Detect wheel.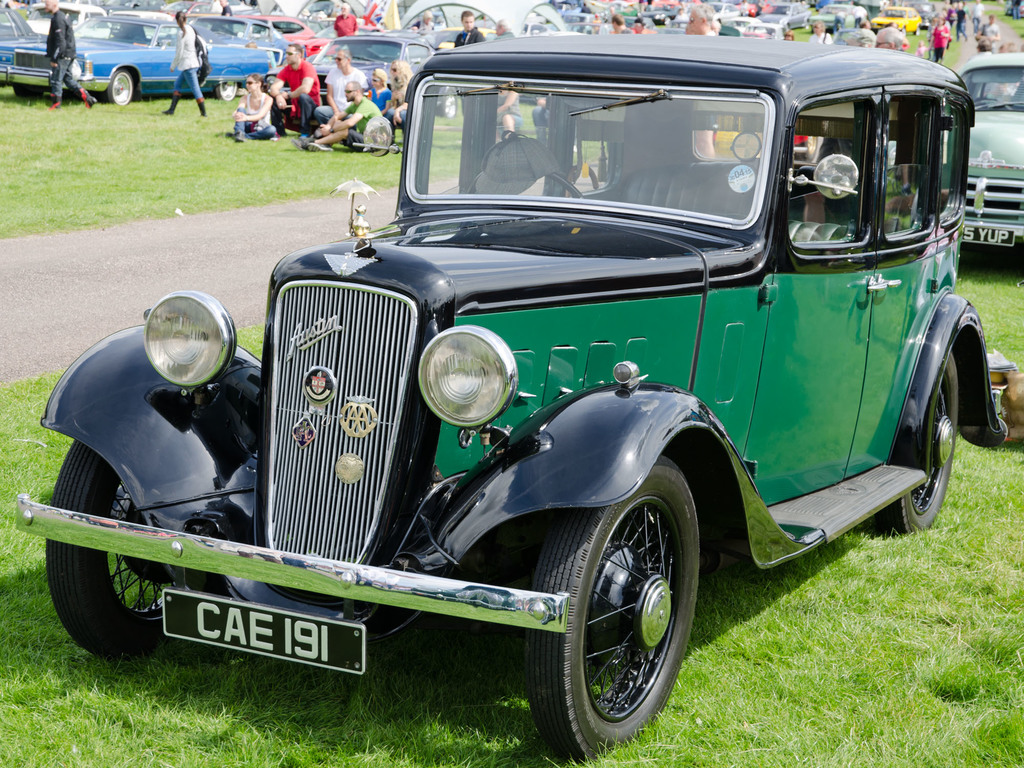
Detected at crop(562, 465, 694, 751).
